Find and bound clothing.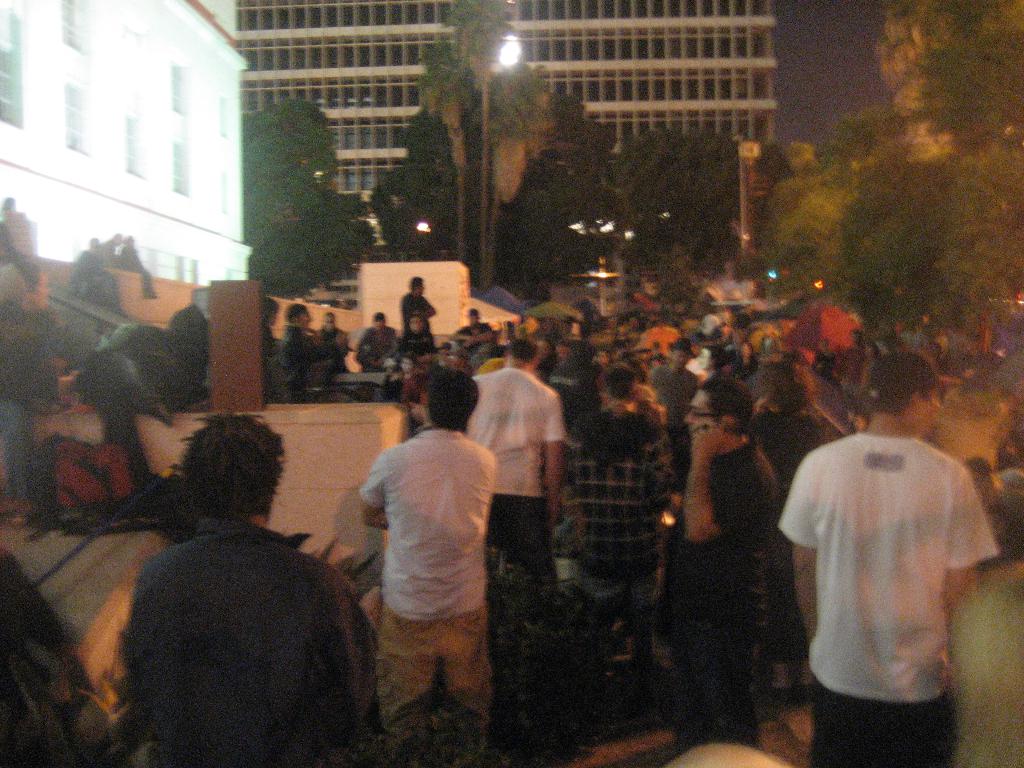
Bound: (left=355, top=325, right=402, bottom=362).
